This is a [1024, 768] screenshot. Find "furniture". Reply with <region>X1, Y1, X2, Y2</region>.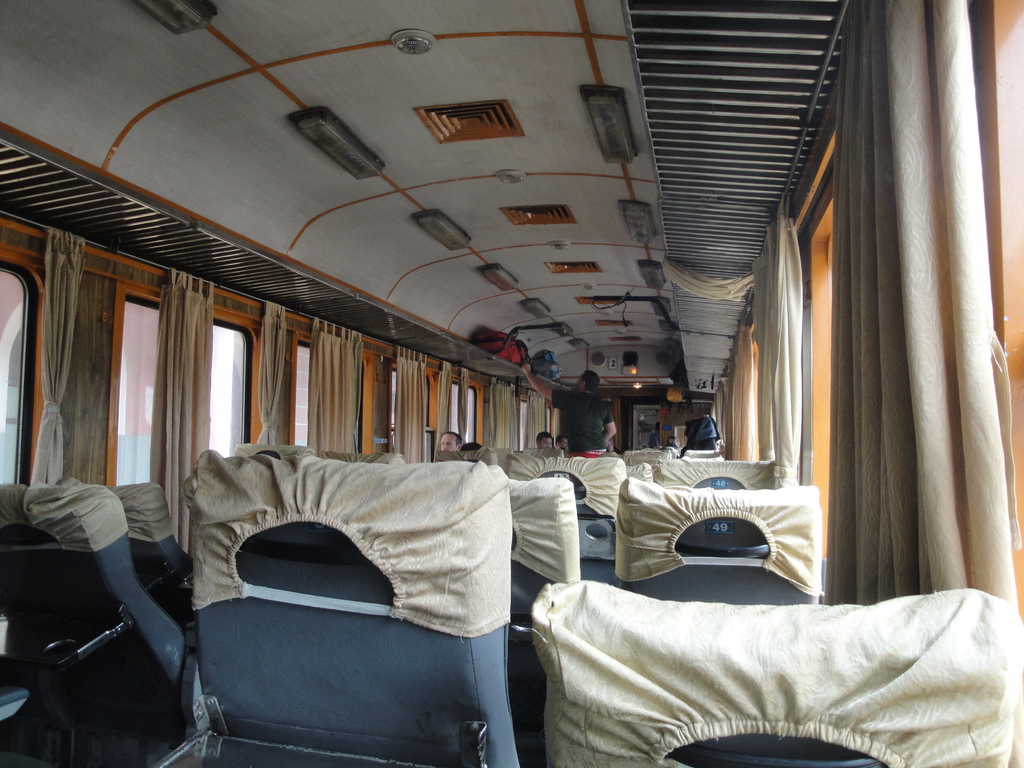
<region>314, 447, 404, 466</region>.
